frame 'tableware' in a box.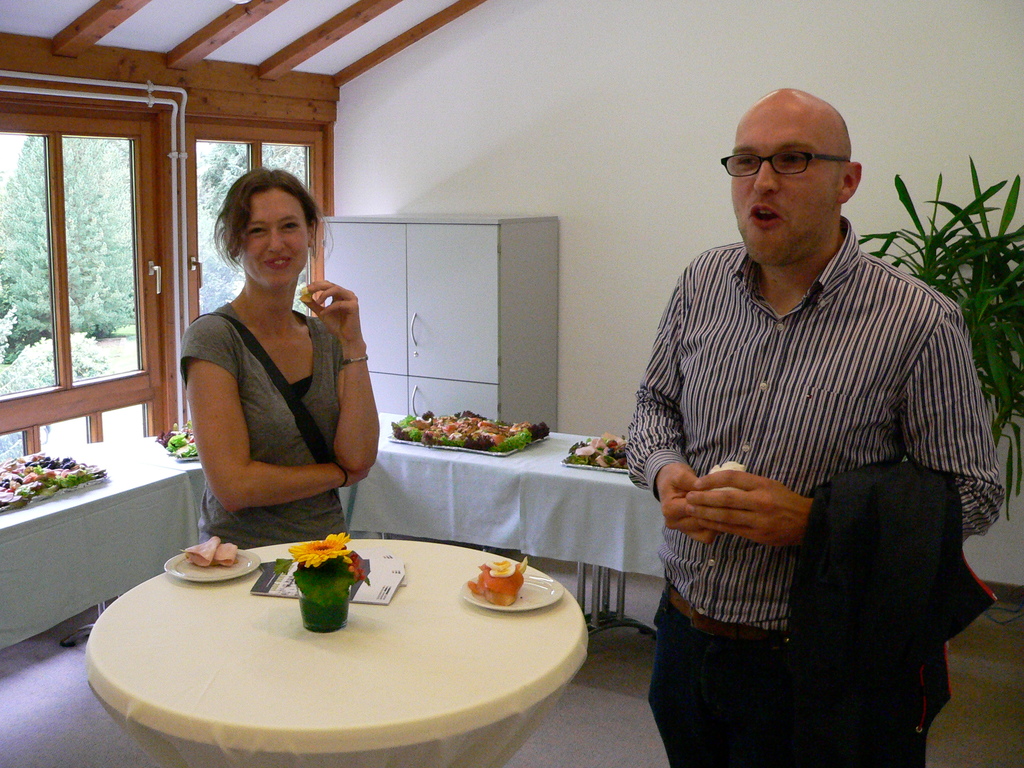
l=291, t=561, r=350, b=635.
